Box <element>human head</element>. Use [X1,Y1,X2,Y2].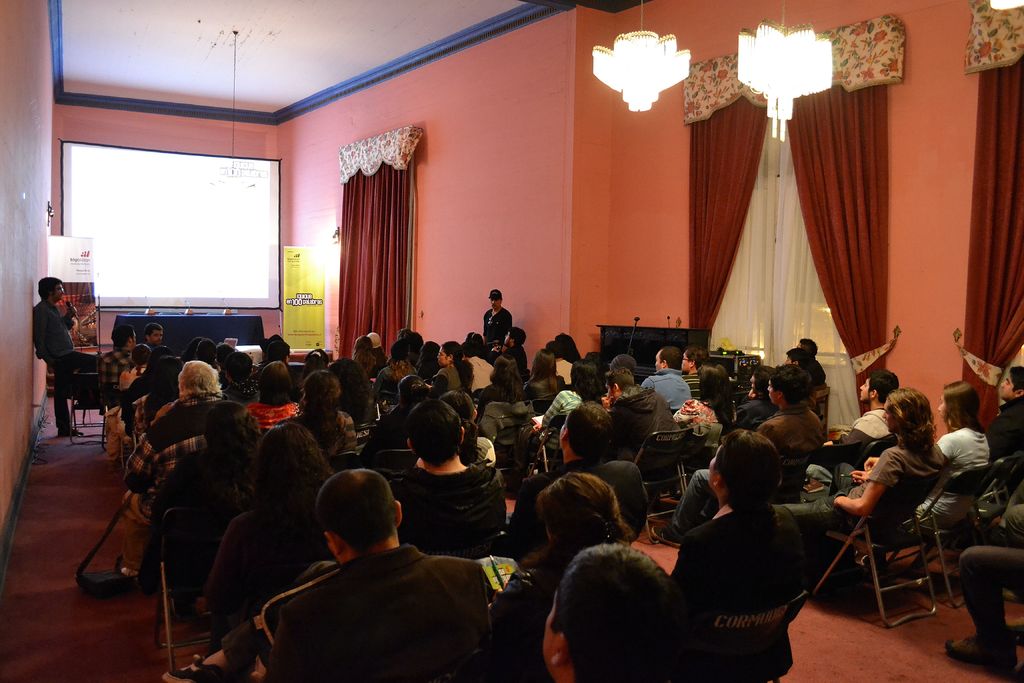
[746,363,773,400].
